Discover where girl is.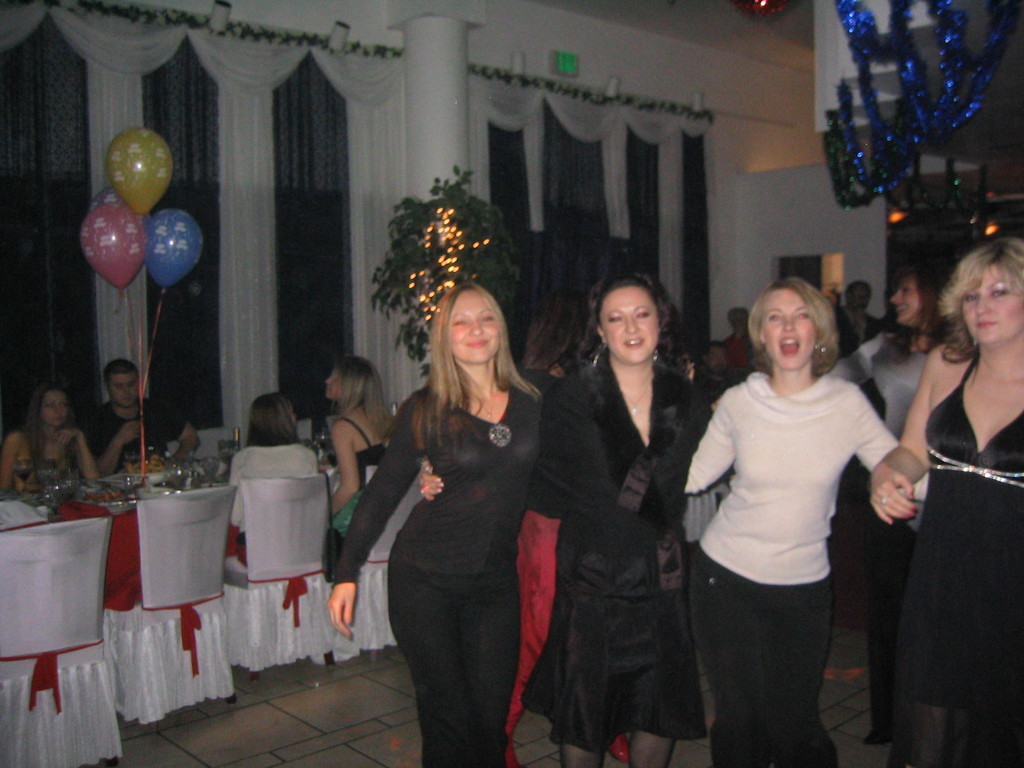
Discovered at locate(910, 235, 1023, 767).
